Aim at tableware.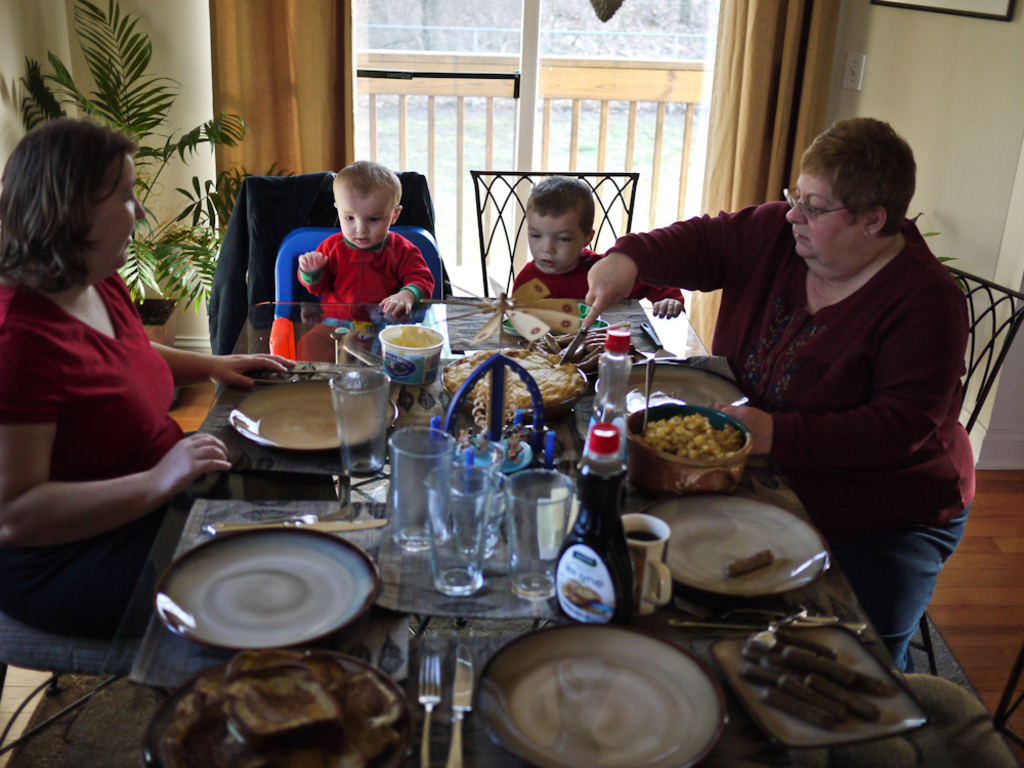
Aimed at {"left": 634, "top": 354, "right": 649, "bottom": 432}.
